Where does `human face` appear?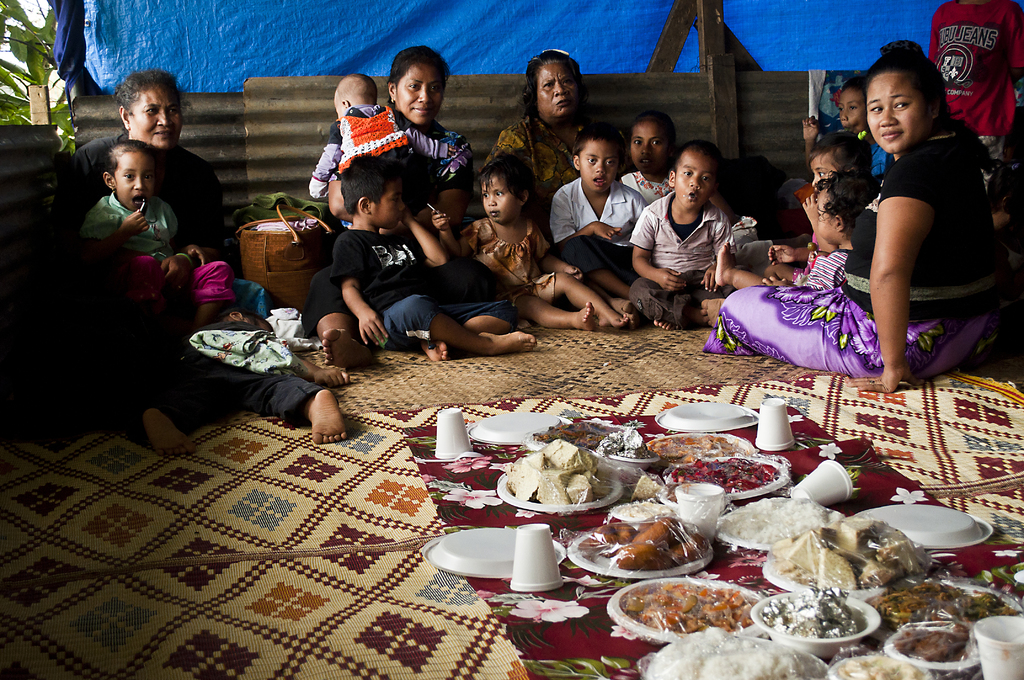
Appears at 113, 155, 154, 206.
